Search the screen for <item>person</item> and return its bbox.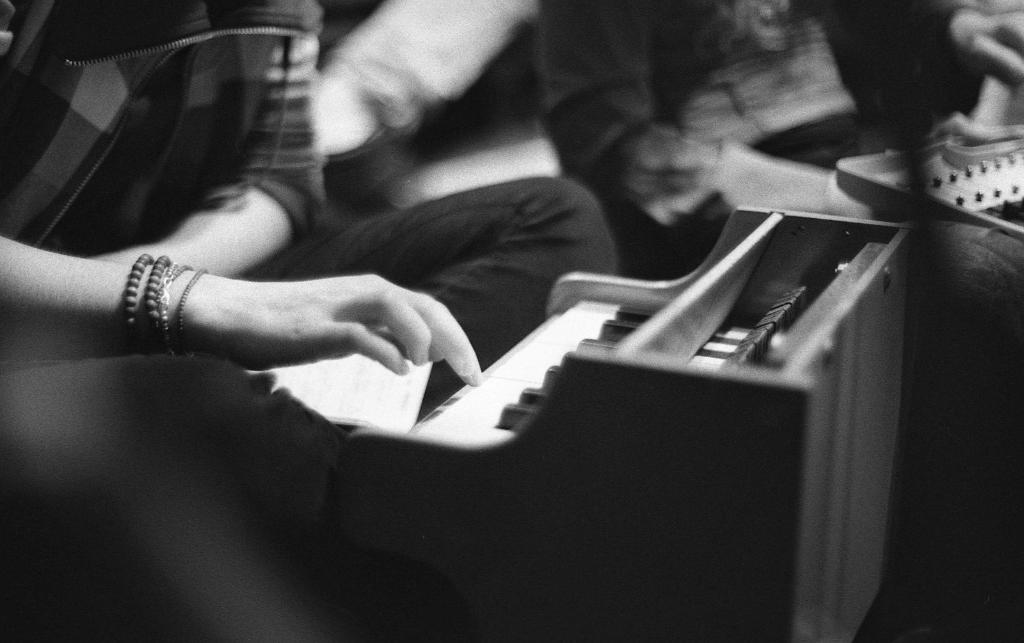
Found: 0 0 484 642.
